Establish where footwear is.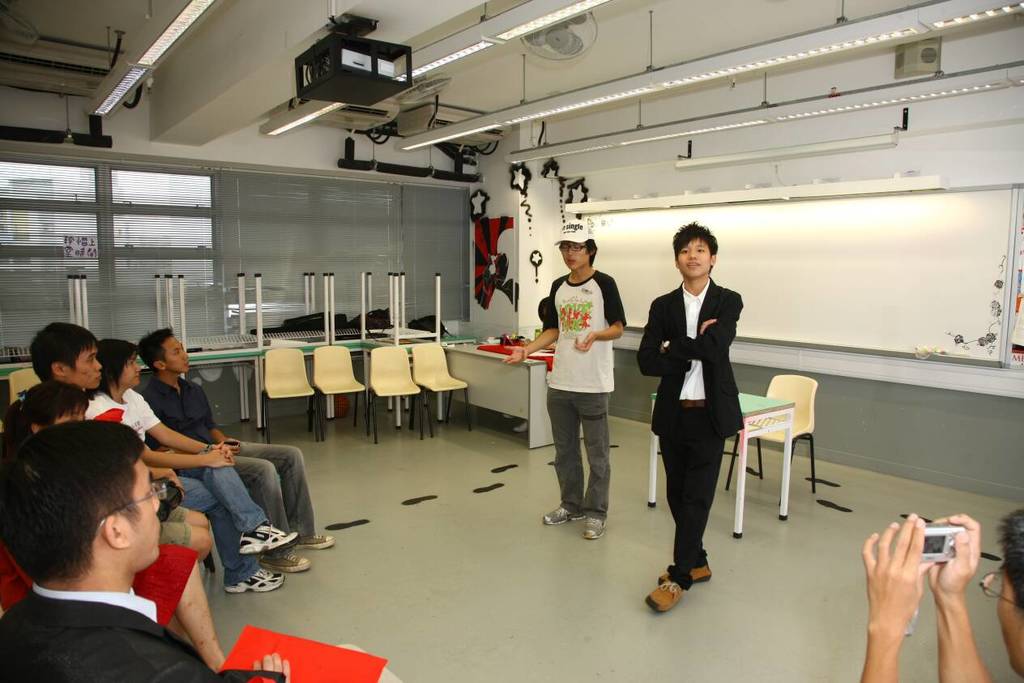
Established at box(539, 502, 581, 527).
